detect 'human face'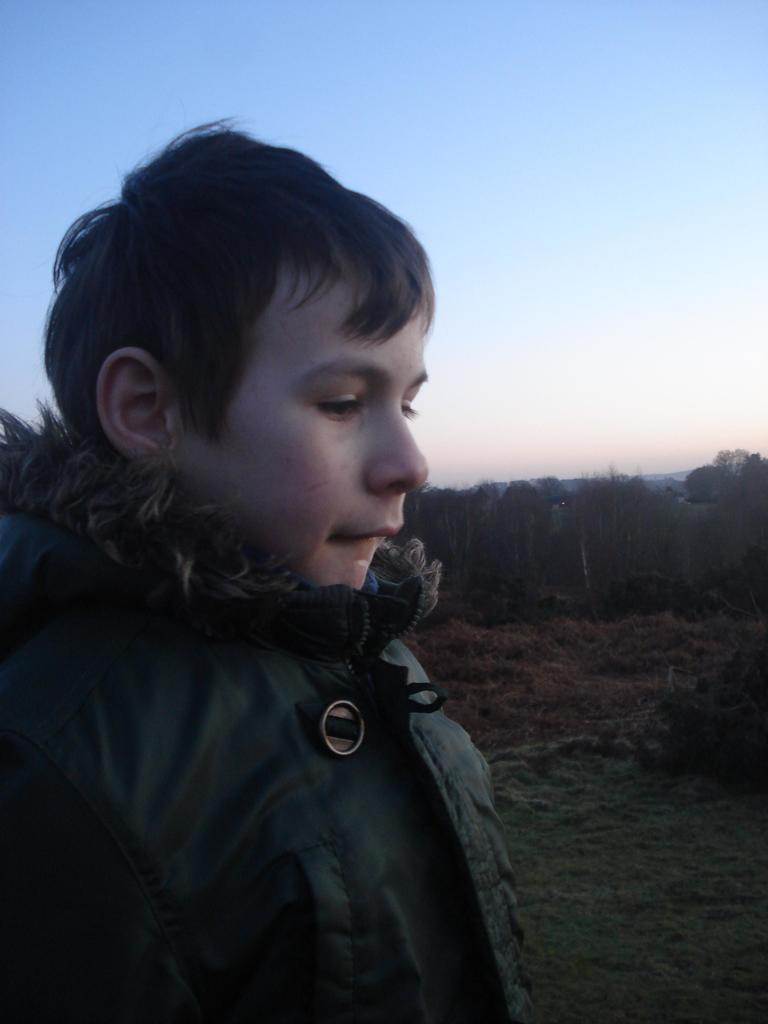
{"x1": 173, "y1": 295, "x2": 429, "y2": 593}
